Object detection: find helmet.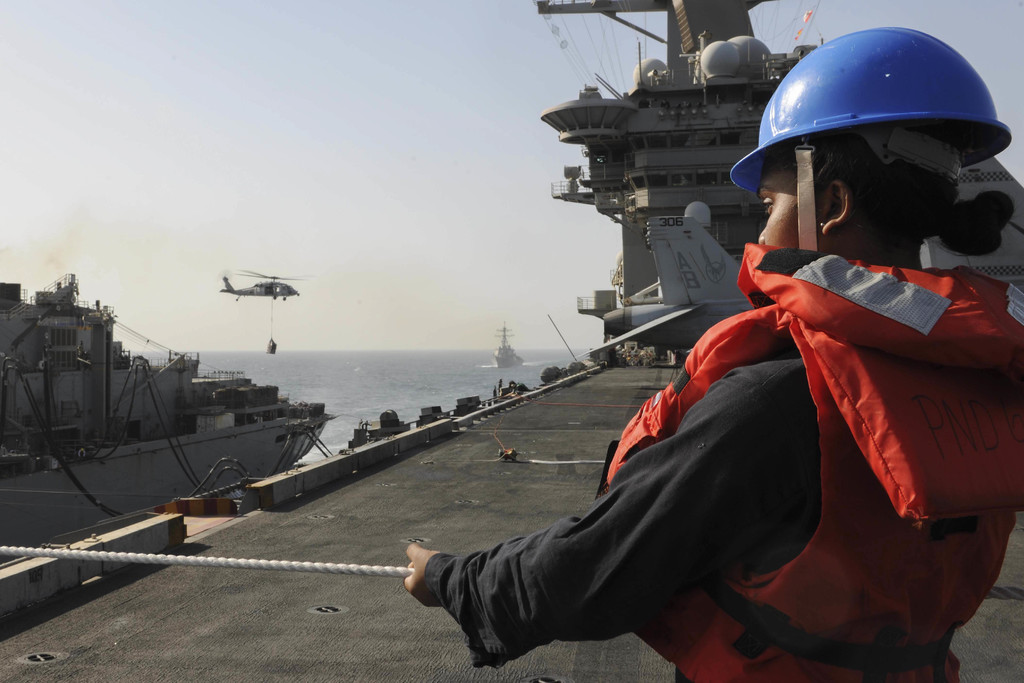
box(749, 24, 1009, 260).
